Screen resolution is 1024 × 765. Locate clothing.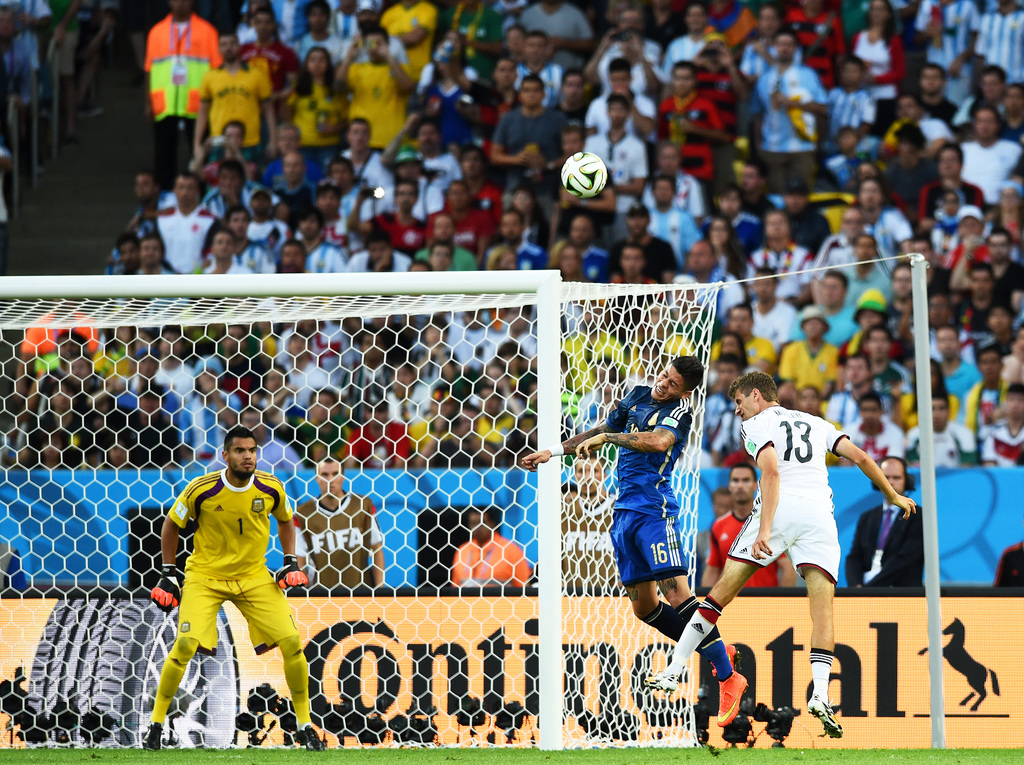
(x1=753, y1=59, x2=827, y2=186).
